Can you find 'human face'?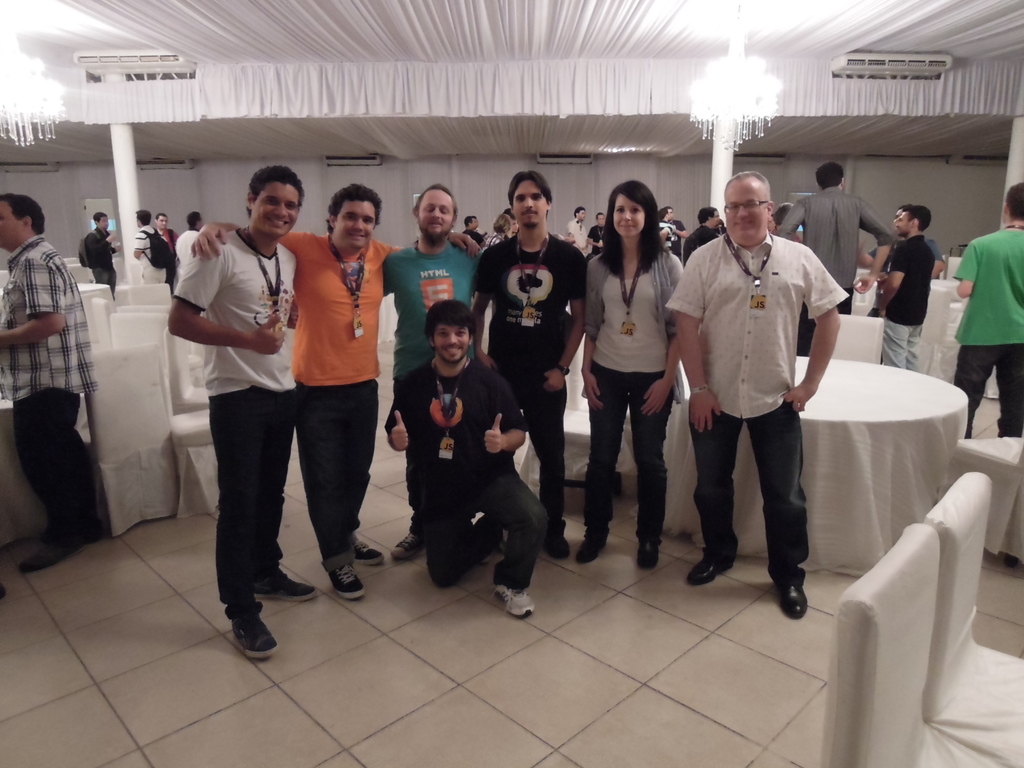
Yes, bounding box: BBox(895, 210, 916, 239).
